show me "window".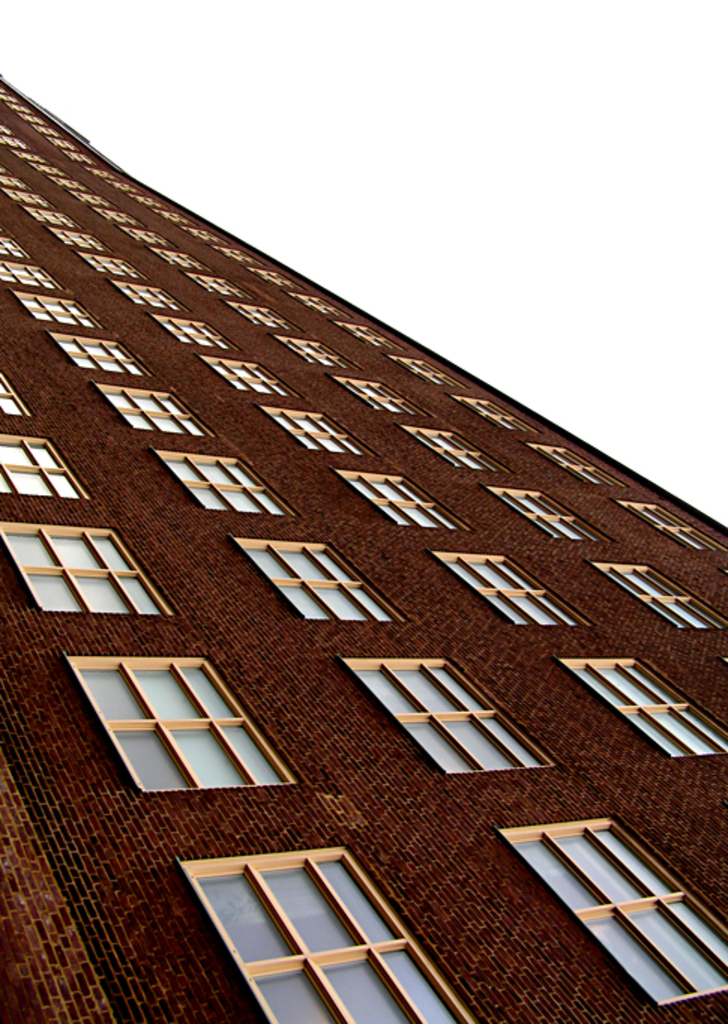
"window" is here: box(6, 188, 51, 204).
